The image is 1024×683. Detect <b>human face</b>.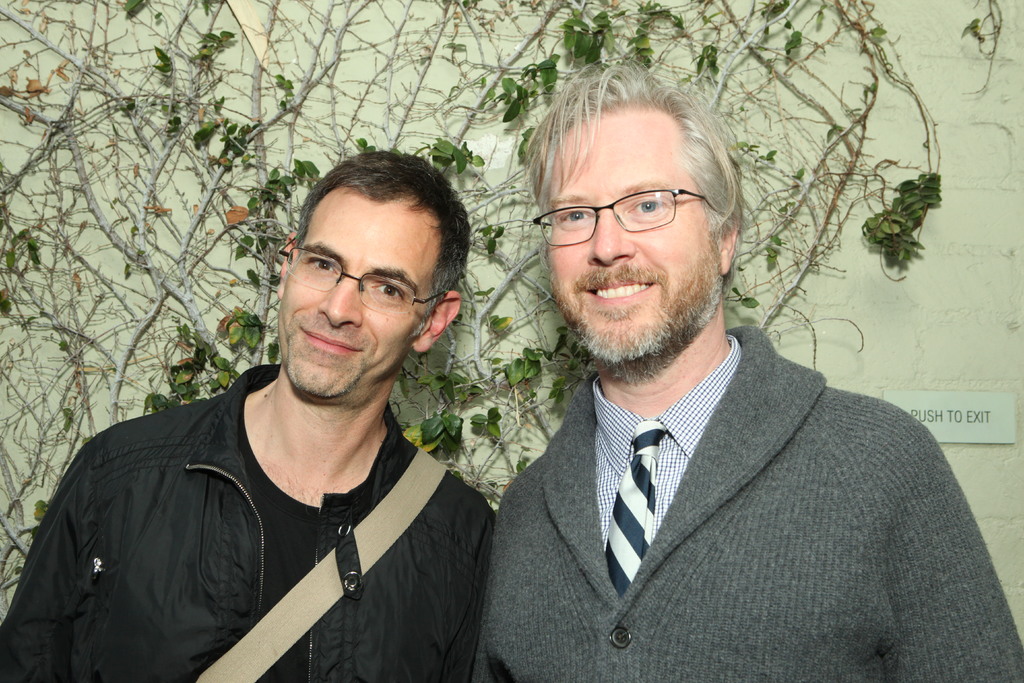
Detection: l=542, t=105, r=718, b=370.
